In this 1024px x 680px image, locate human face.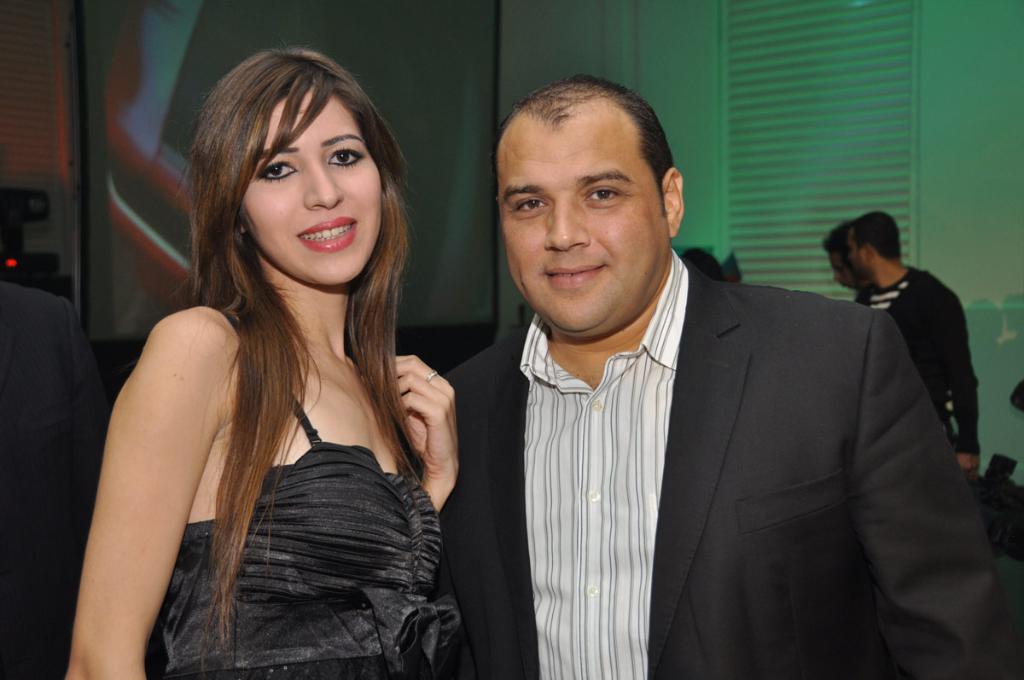
Bounding box: <bbox>244, 84, 379, 292</bbox>.
